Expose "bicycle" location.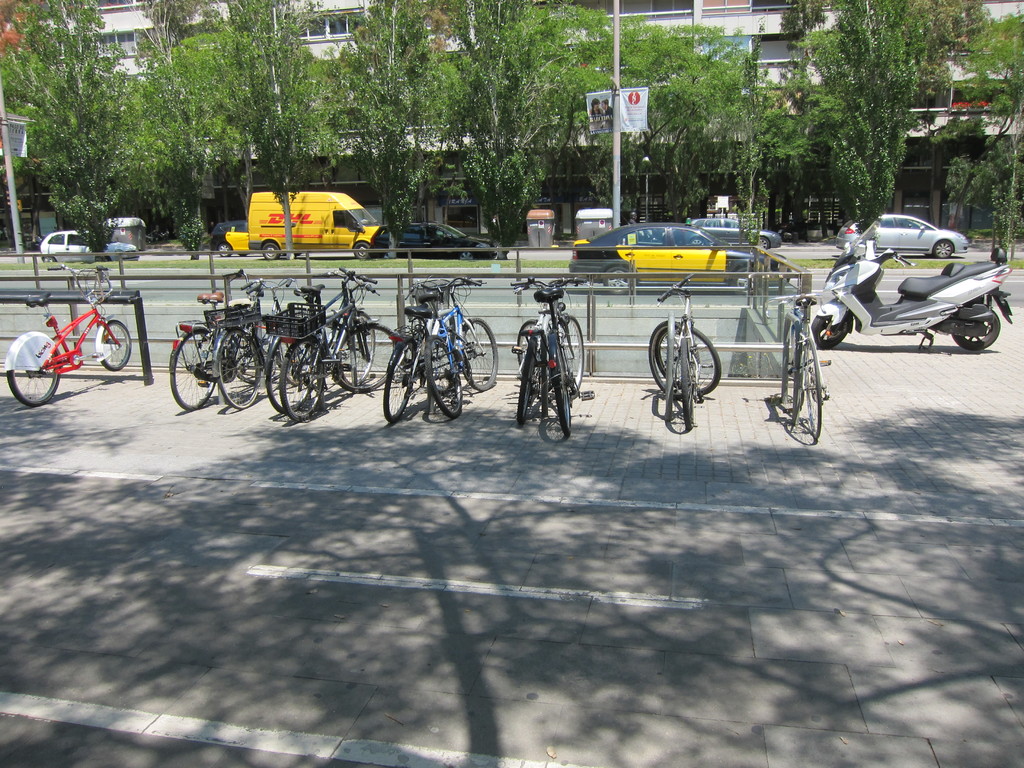
Exposed at <box>2,267,134,406</box>.
